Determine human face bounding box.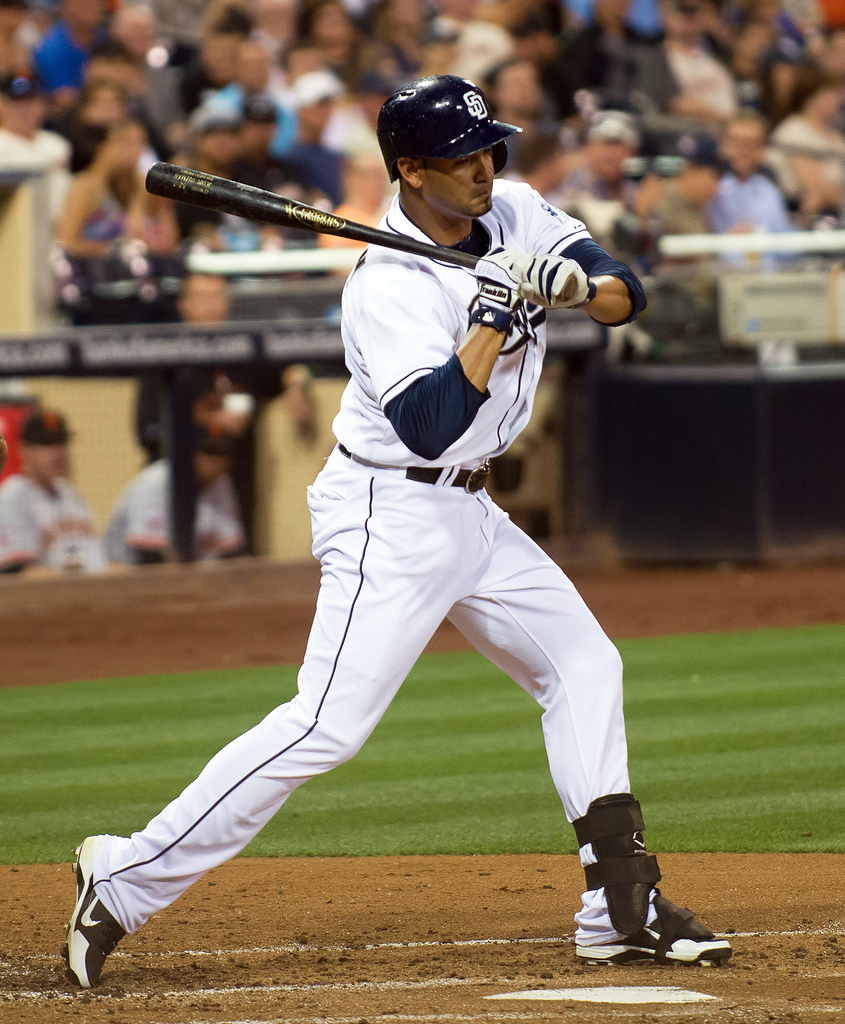
Determined: bbox=(606, 0, 640, 15).
